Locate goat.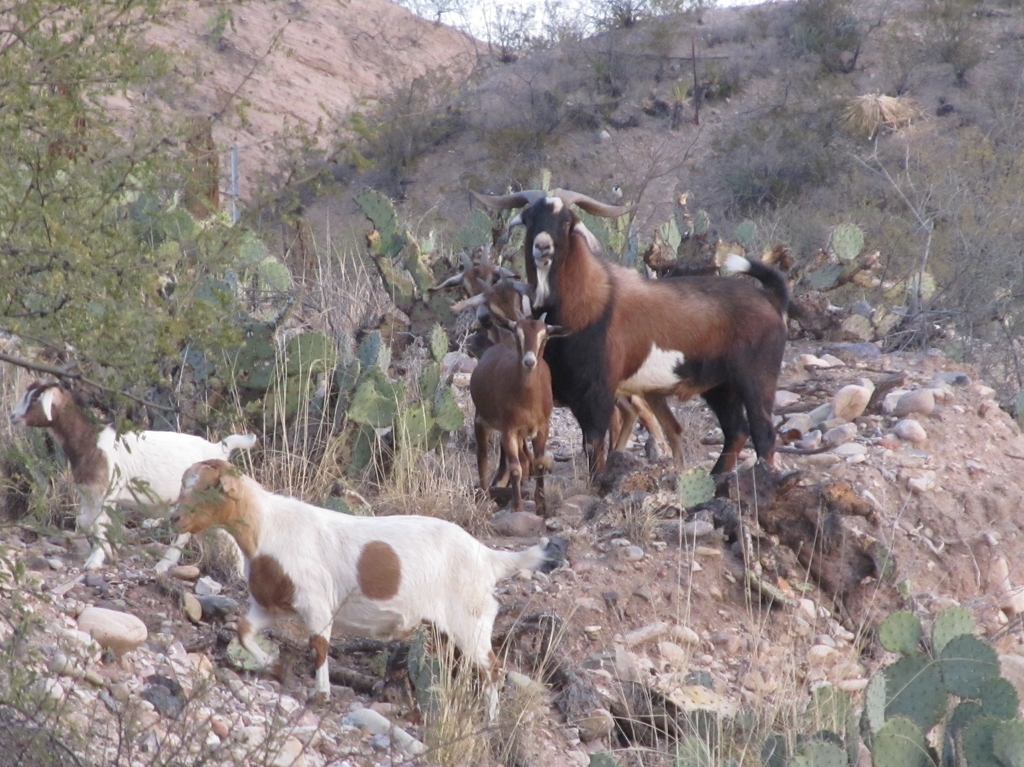
Bounding box: [13,377,254,575].
